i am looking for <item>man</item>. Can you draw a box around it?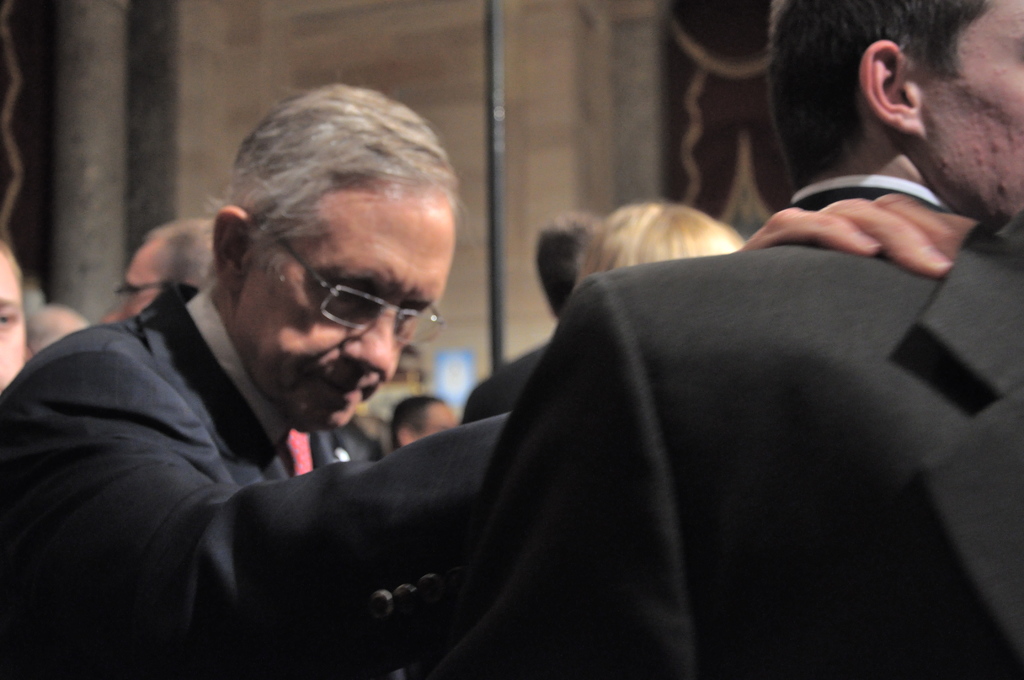
Sure, the bounding box is bbox(95, 210, 214, 325).
